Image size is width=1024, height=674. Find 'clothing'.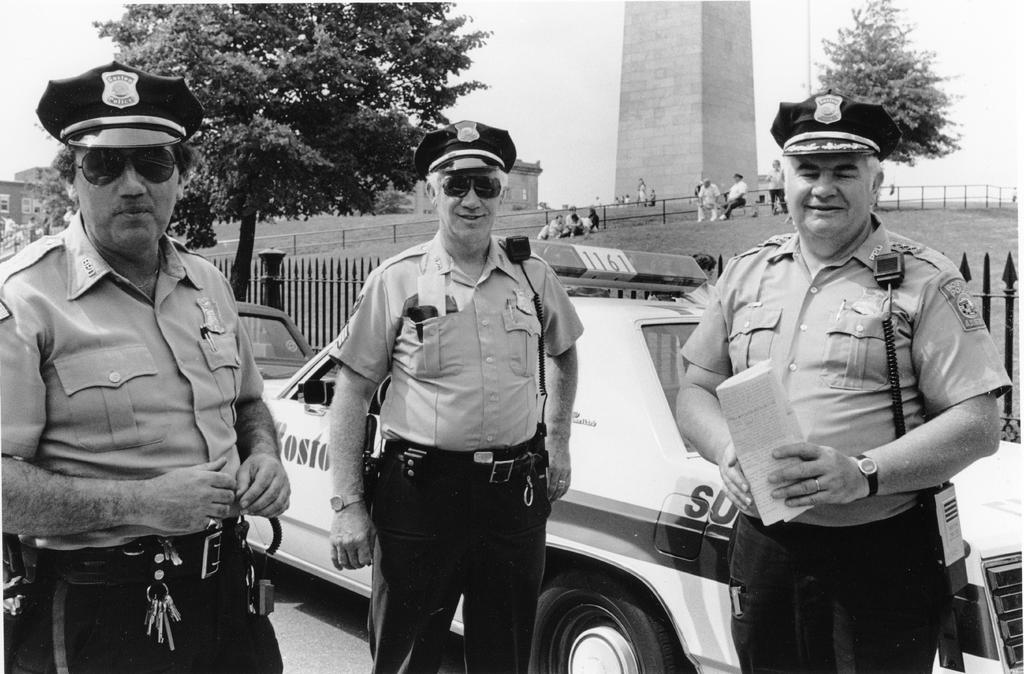
(8,165,272,646).
